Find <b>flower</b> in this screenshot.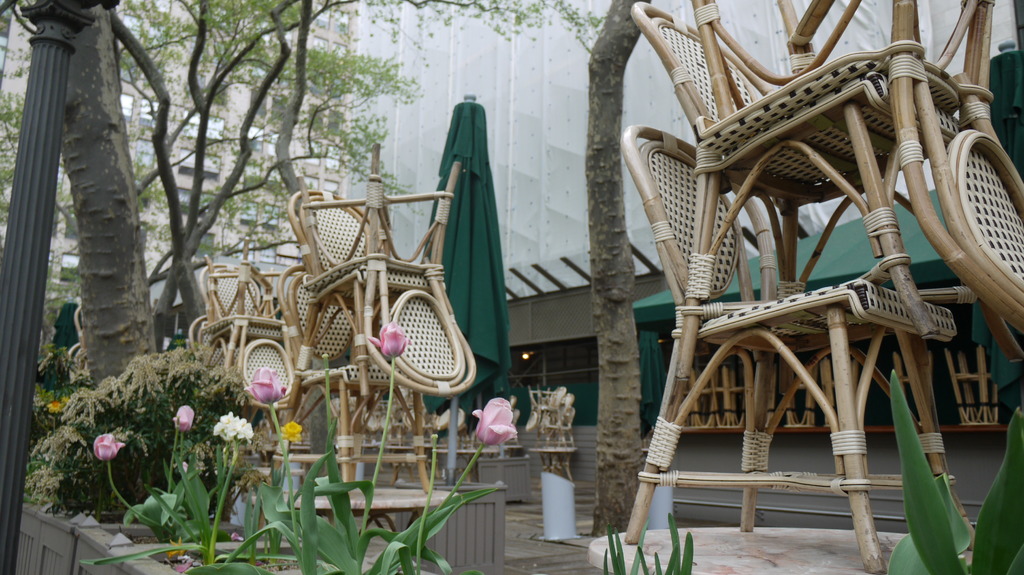
The bounding box for <b>flower</b> is 211, 409, 250, 449.
